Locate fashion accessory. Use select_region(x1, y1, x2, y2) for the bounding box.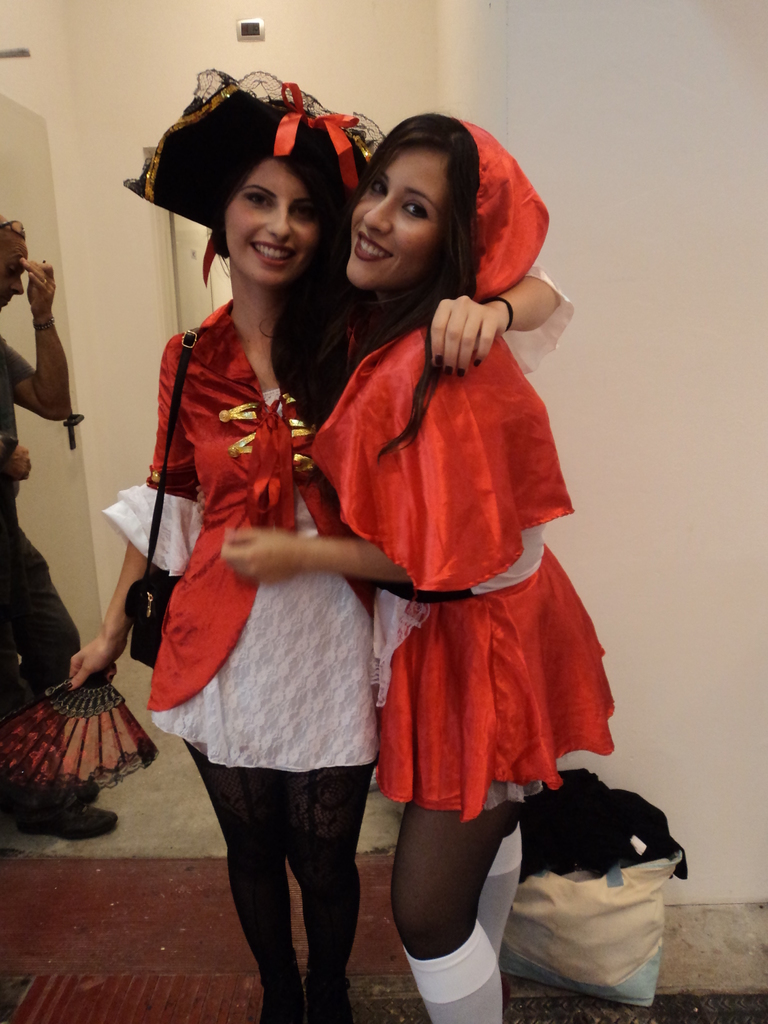
select_region(261, 947, 303, 1023).
